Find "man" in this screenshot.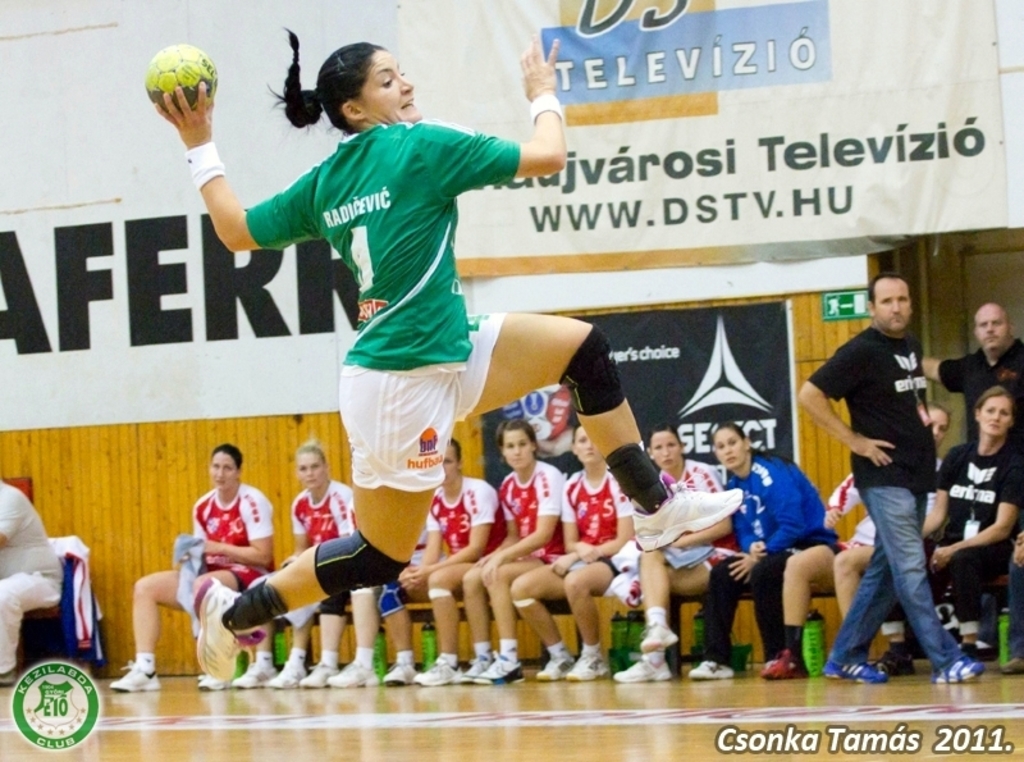
The bounding box for "man" is pyautogui.locateOnScreen(919, 302, 1023, 465).
